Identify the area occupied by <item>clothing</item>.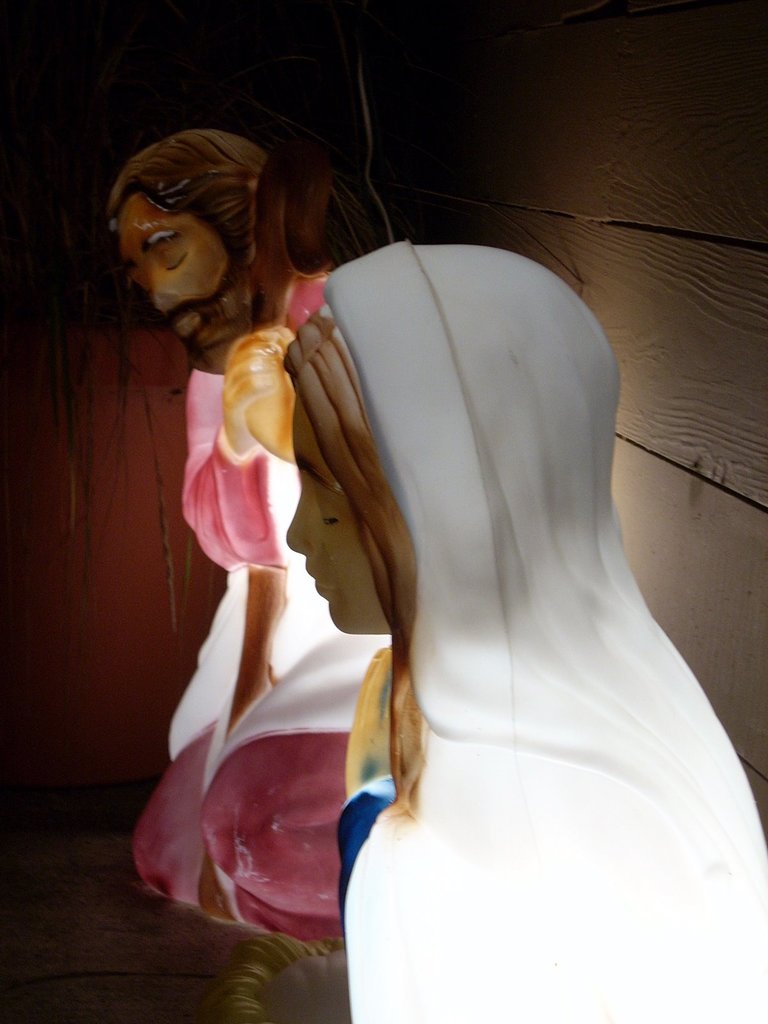
Area: 288,300,726,989.
